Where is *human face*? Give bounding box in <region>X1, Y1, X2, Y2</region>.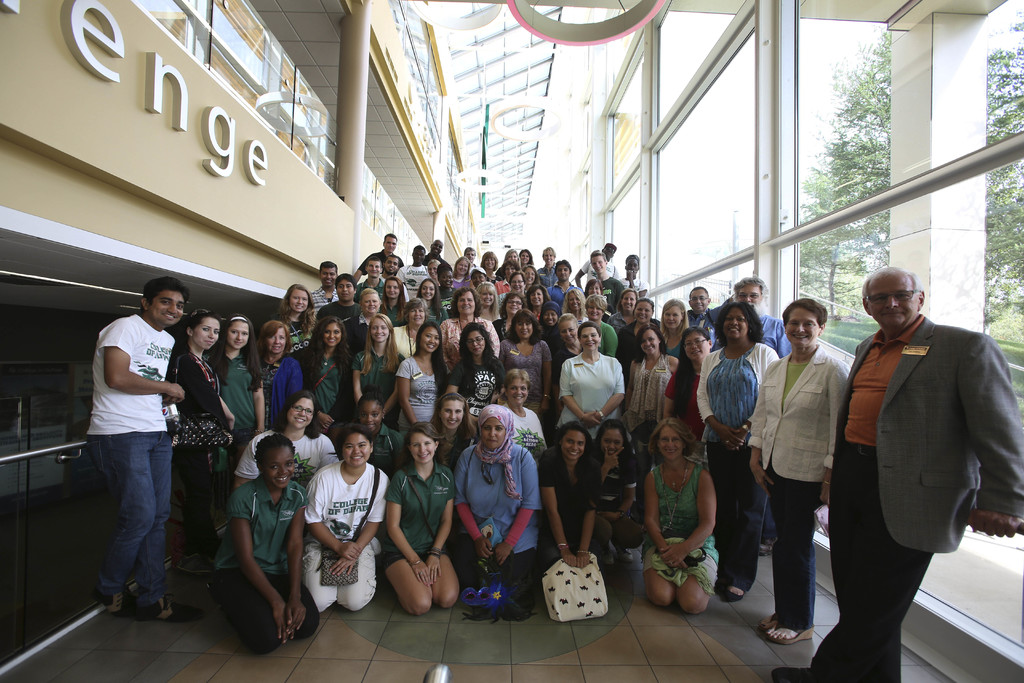
<region>425, 258, 437, 275</region>.
